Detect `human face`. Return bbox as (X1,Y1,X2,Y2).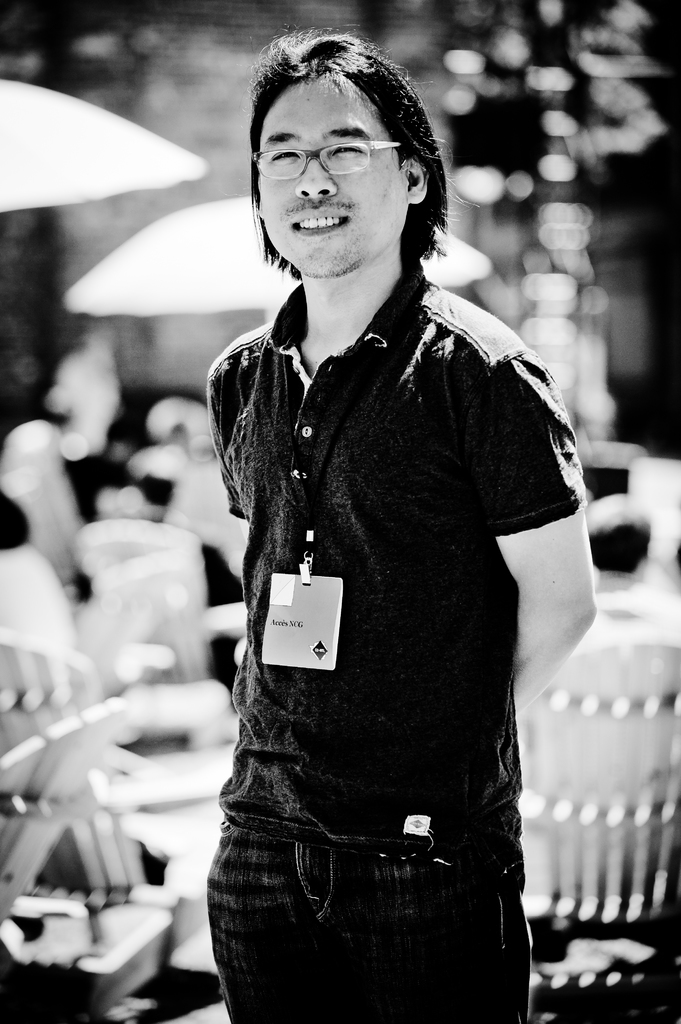
(261,78,410,271).
